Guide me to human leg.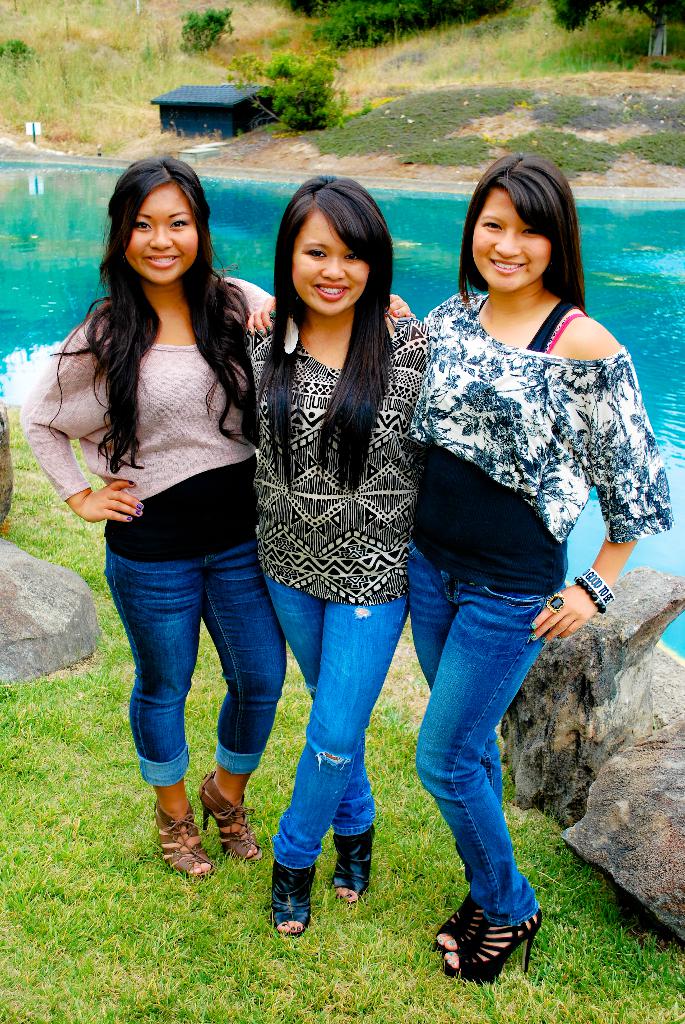
Guidance: (276, 579, 410, 937).
